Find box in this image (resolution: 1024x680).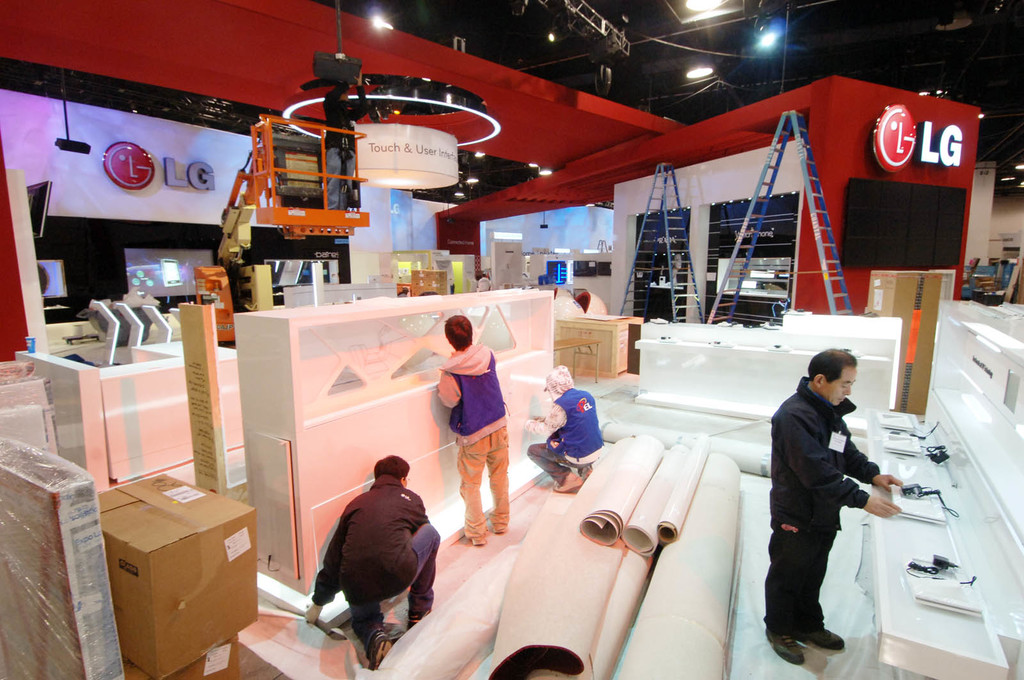
l=1, t=429, r=297, b=679.
